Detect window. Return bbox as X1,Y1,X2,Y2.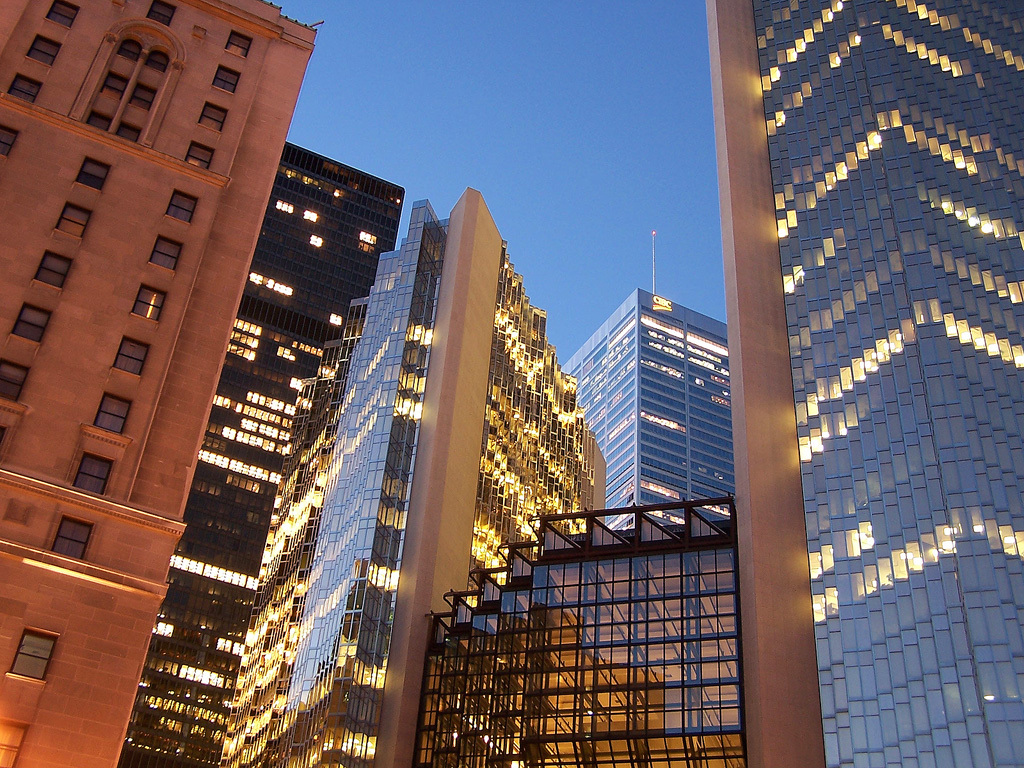
22,32,56,66.
